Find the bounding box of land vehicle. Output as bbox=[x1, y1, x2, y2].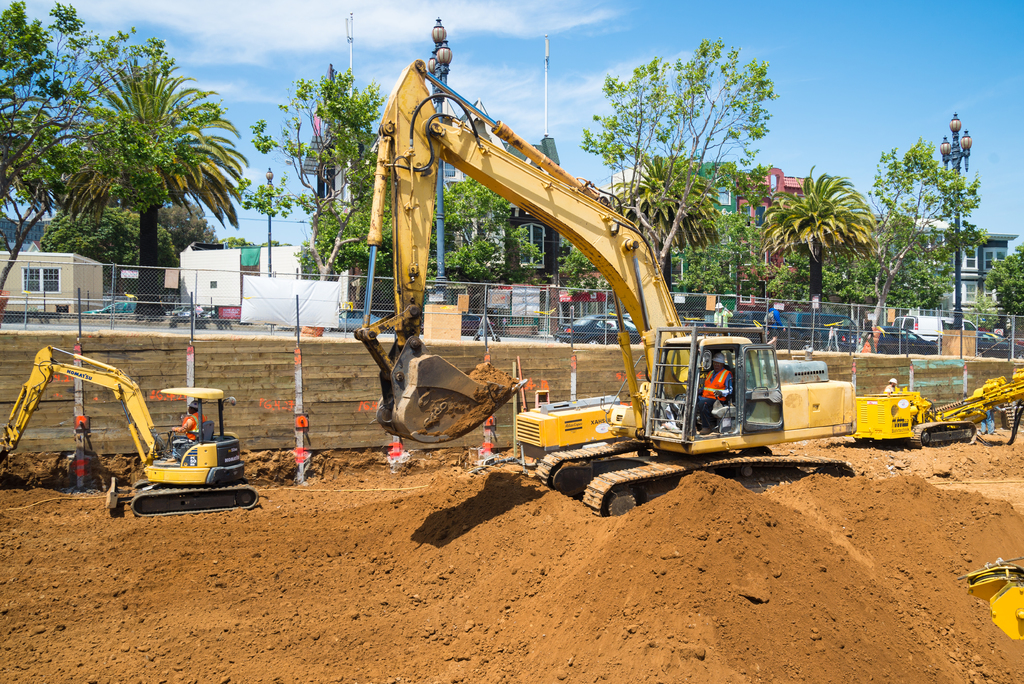
bbox=[700, 307, 821, 346].
